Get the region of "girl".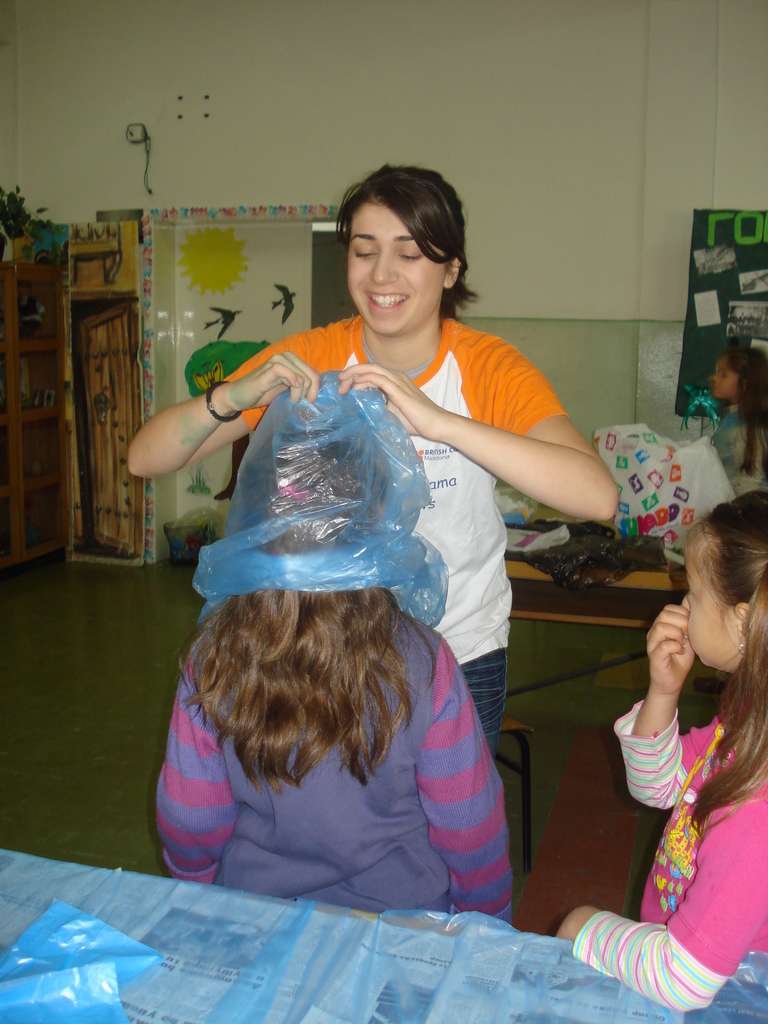
[554,490,767,1007].
